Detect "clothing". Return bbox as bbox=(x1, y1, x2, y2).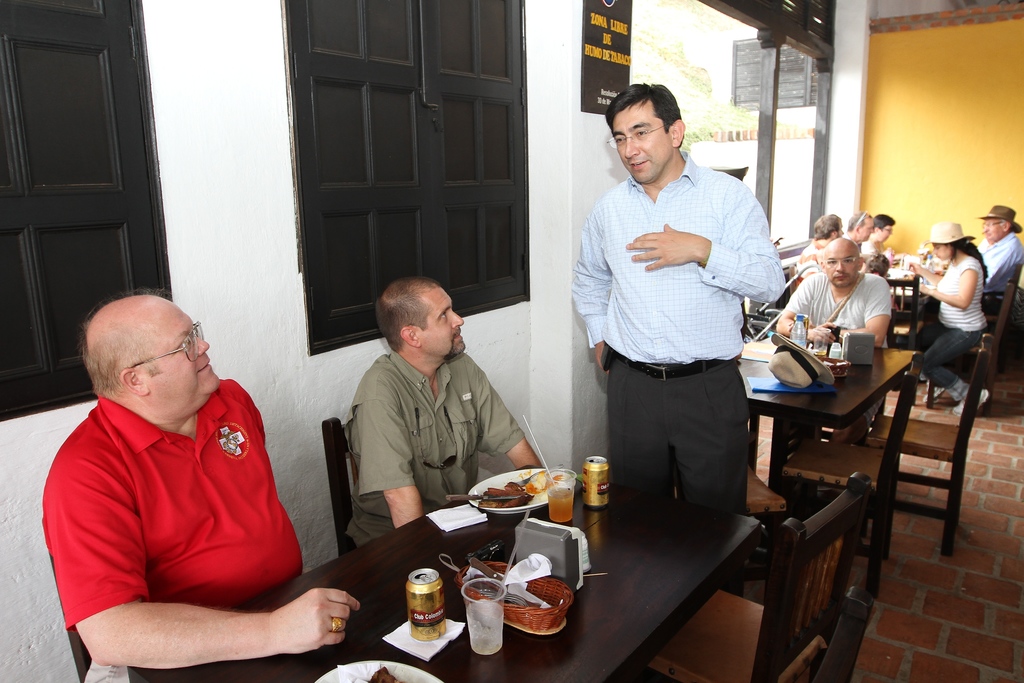
bbox=(861, 235, 887, 251).
